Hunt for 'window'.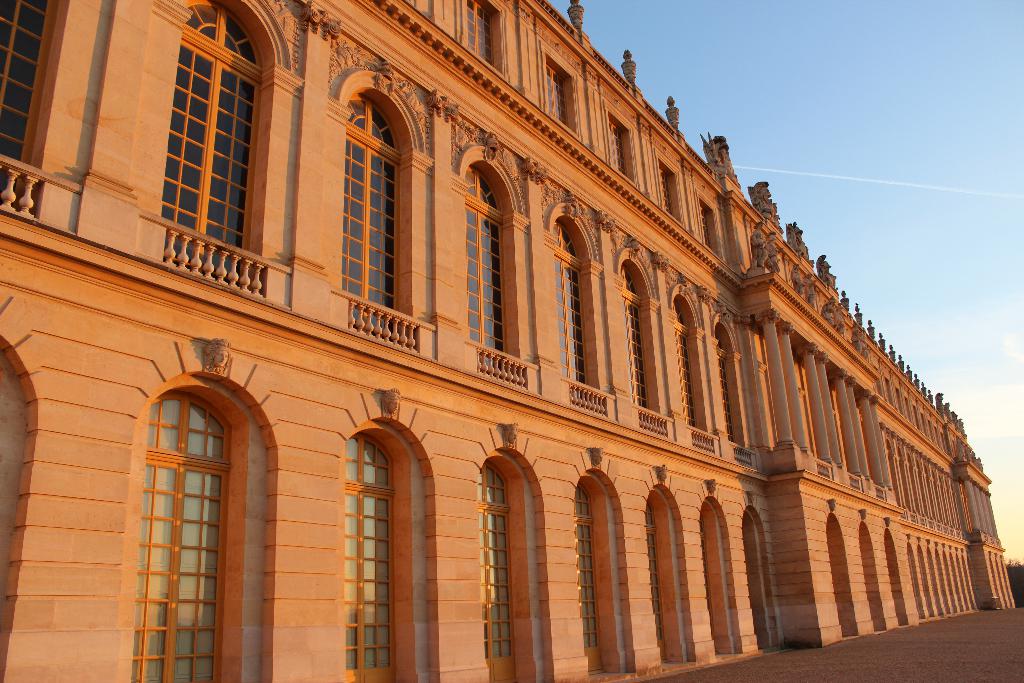
Hunted down at crop(140, 322, 267, 658).
